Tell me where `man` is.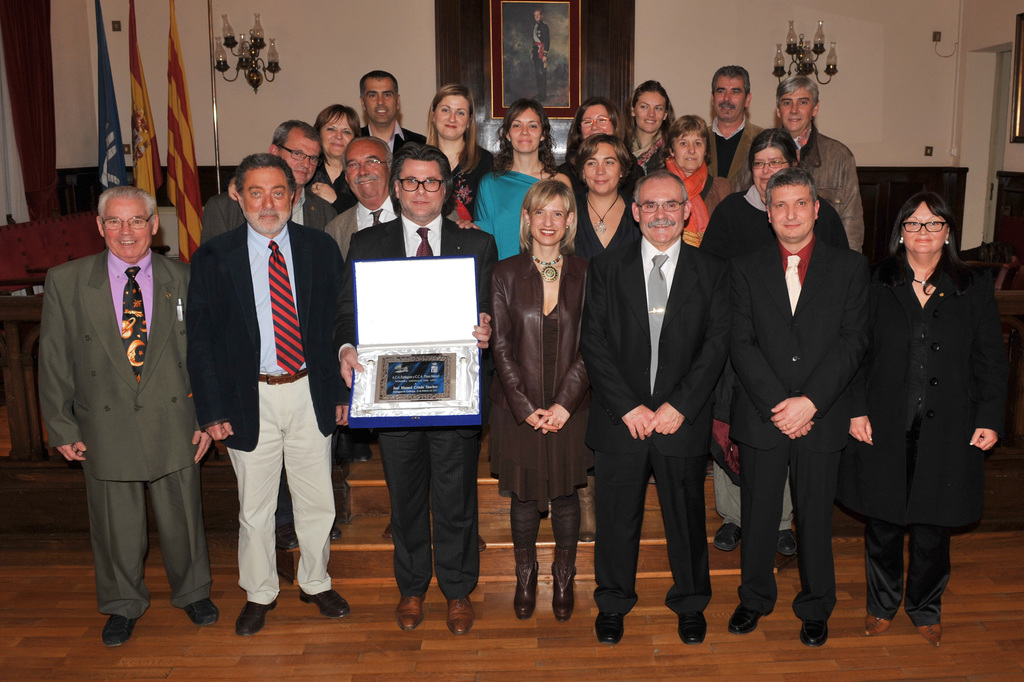
`man` is at <box>335,135,422,542</box>.
